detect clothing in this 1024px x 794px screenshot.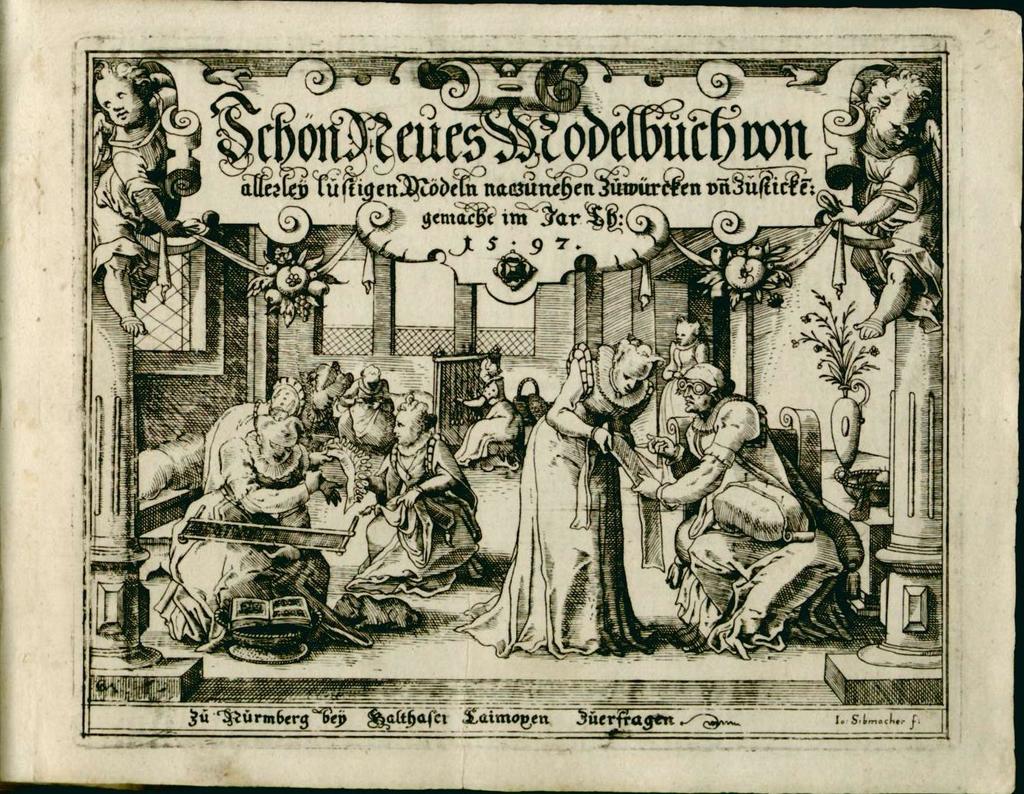
Detection: box=[652, 392, 844, 646].
